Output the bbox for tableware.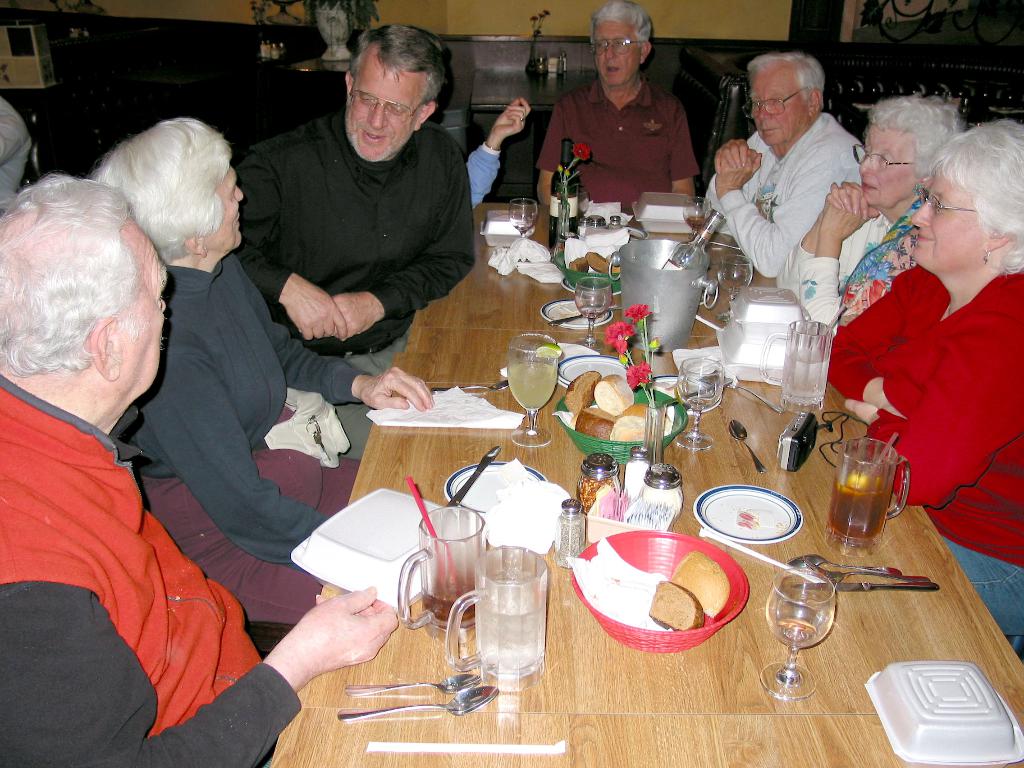
x1=553 y1=217 x2=648 y2=296.
